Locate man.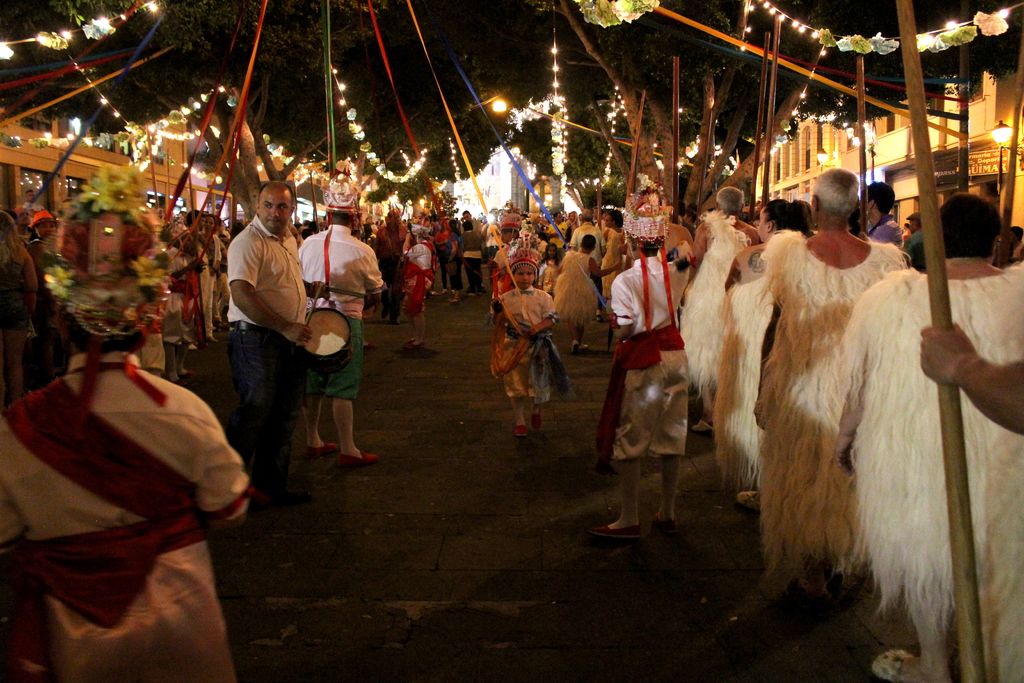
Bounding box: 570/208/614/319.
